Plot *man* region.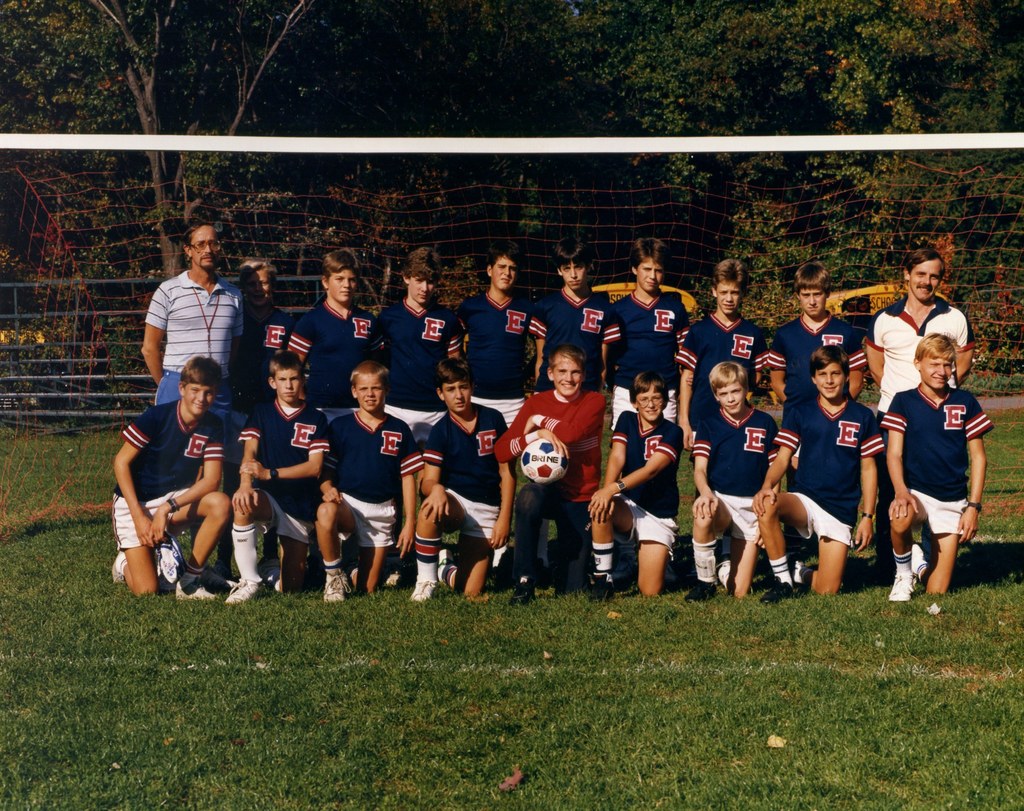
Plotted at Rect(581, 368, 685, 606).
